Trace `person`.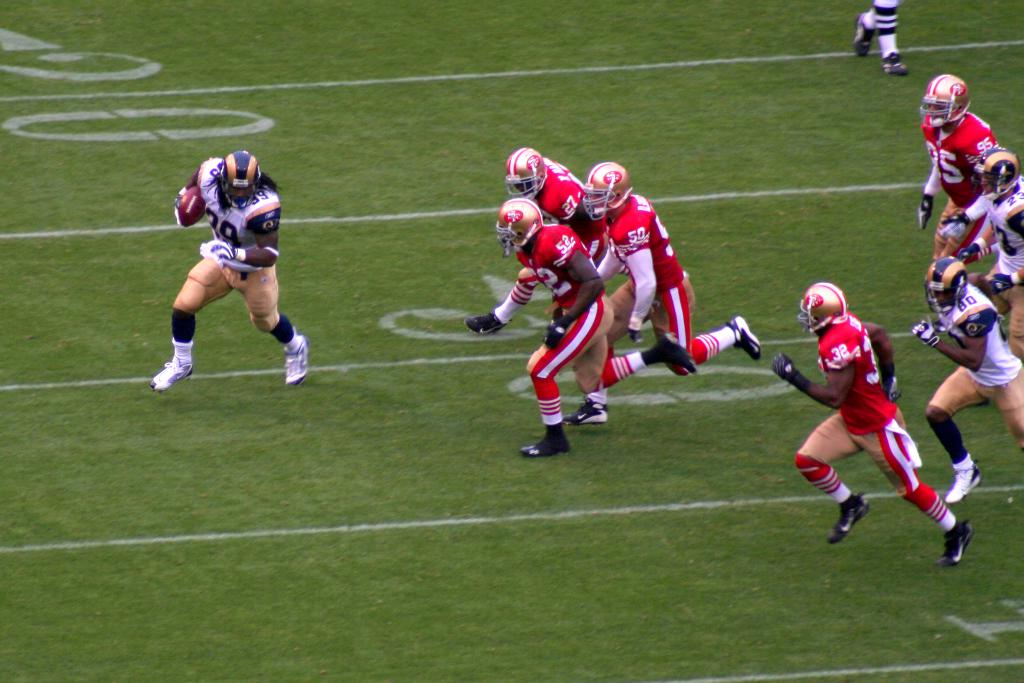
Traced to crop(793, 274, 940, 562).
